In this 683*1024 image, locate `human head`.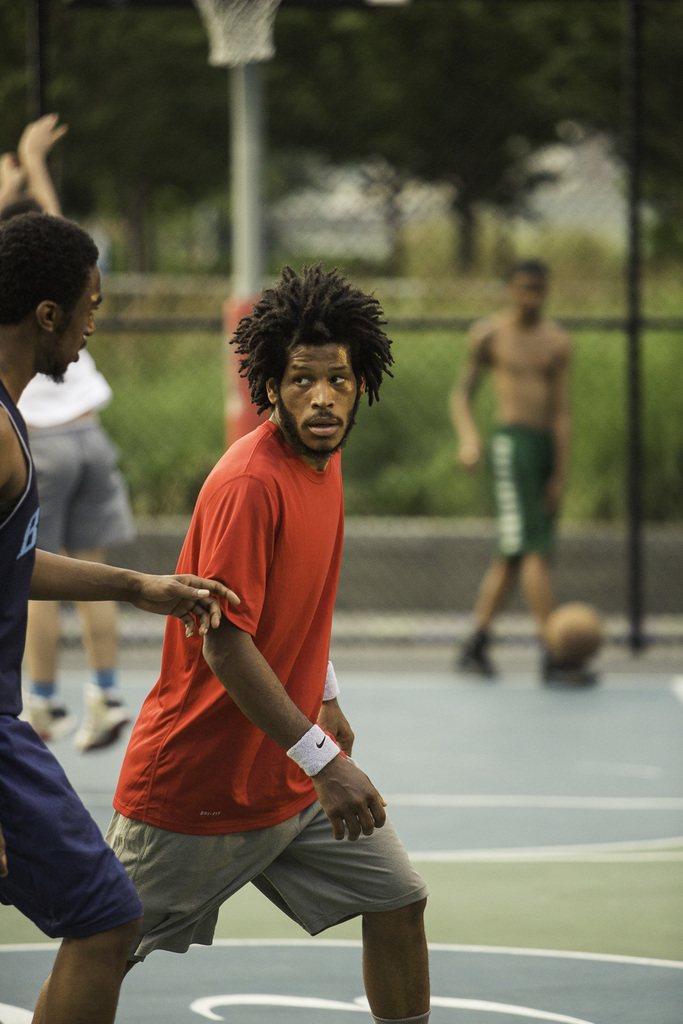
Bounding box: 502:259:557:322.
